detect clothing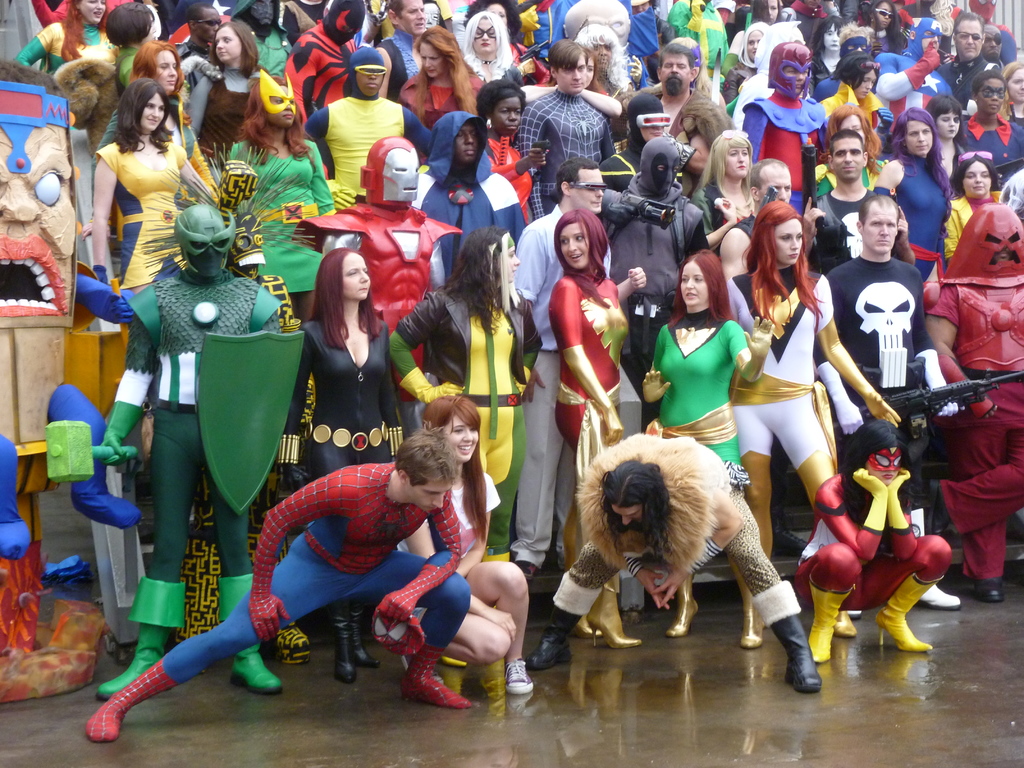
bbox=[290, 314, 397, 457]
